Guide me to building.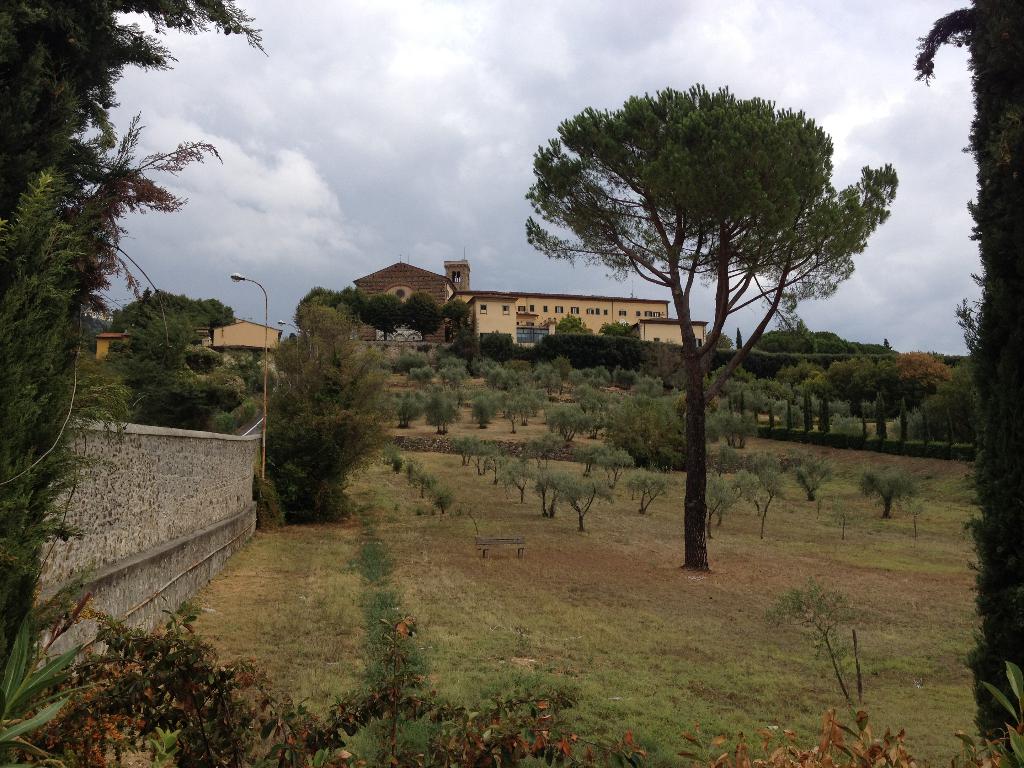
Guidance: {"left": 451, "top": 287, "right": 670, "bottom": 351}.
